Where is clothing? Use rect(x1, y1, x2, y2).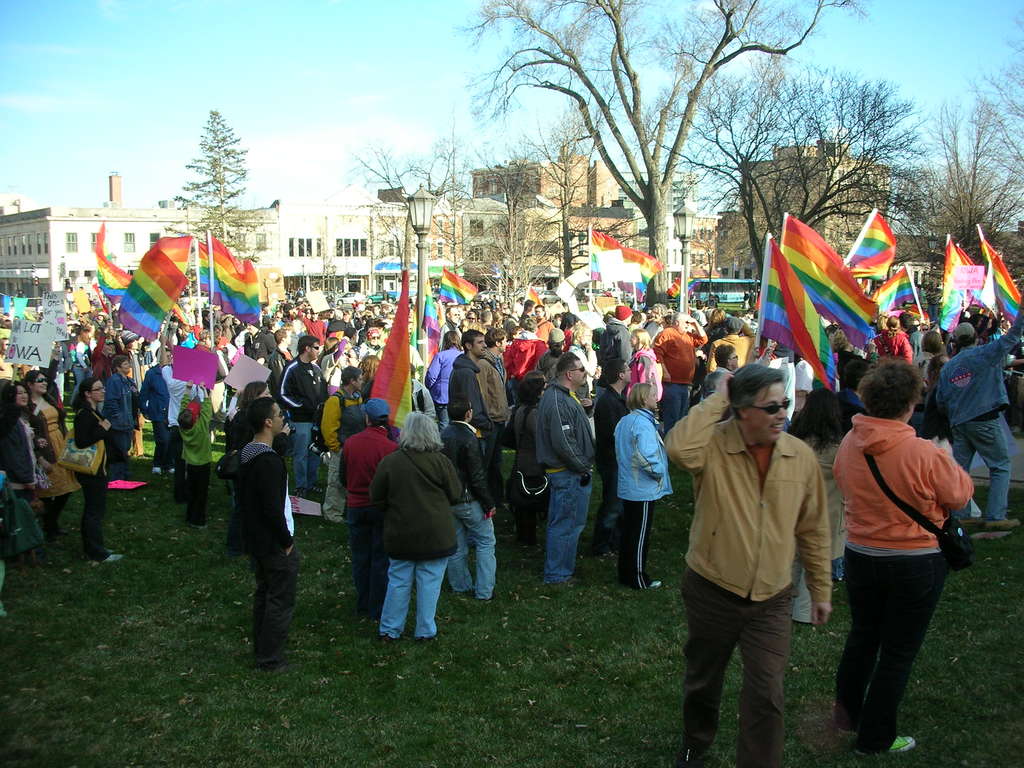
rect(662, 392, 830, 767).
